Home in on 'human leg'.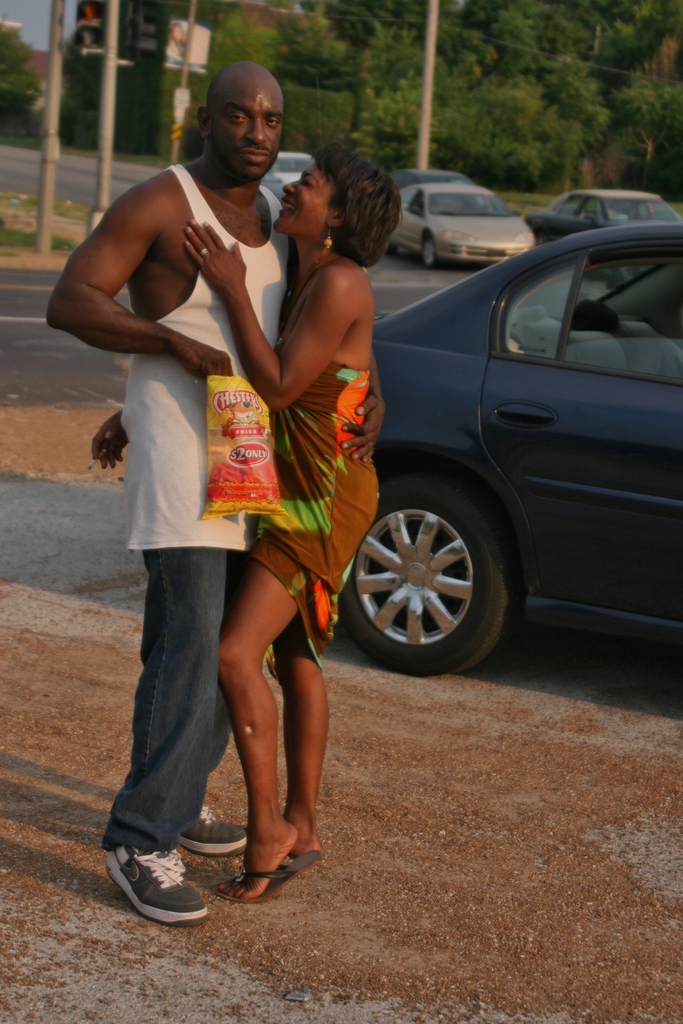
Homed in at <region>213, 529, 349, 904</region>.
